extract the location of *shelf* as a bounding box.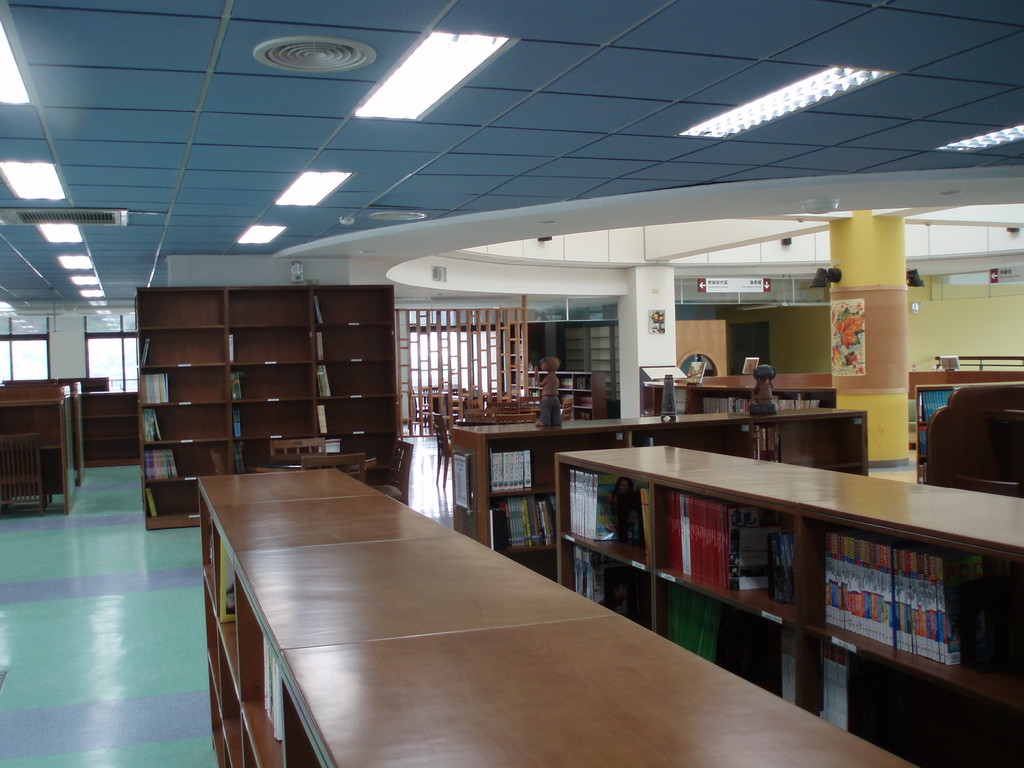
crop(497, 435, 538, 500).
